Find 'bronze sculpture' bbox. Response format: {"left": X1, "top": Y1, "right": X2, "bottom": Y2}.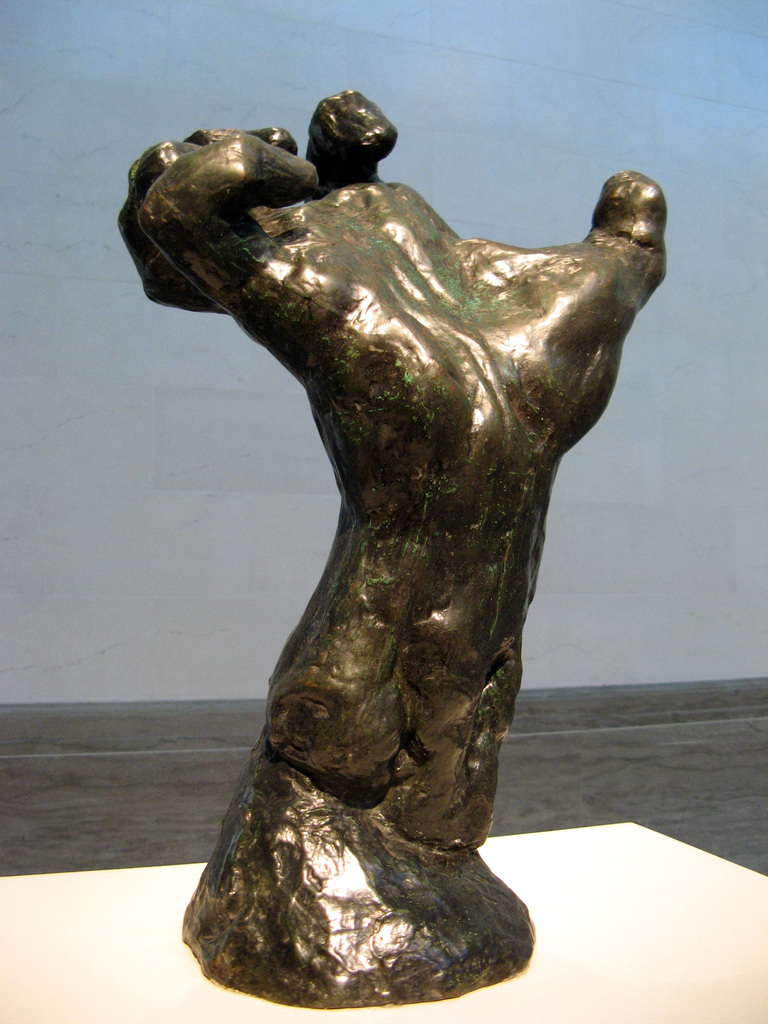
{"left": 130, "top": 107, "right": 676, "bottom": 991}.
